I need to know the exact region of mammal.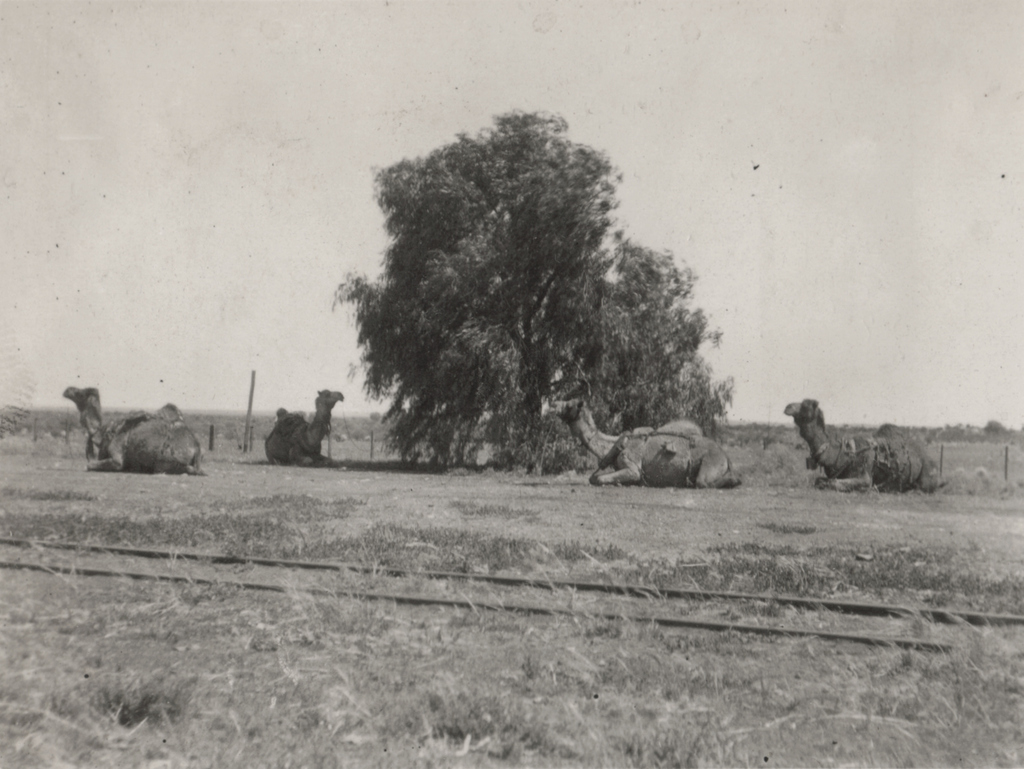
Region: 66,385,211,479.
